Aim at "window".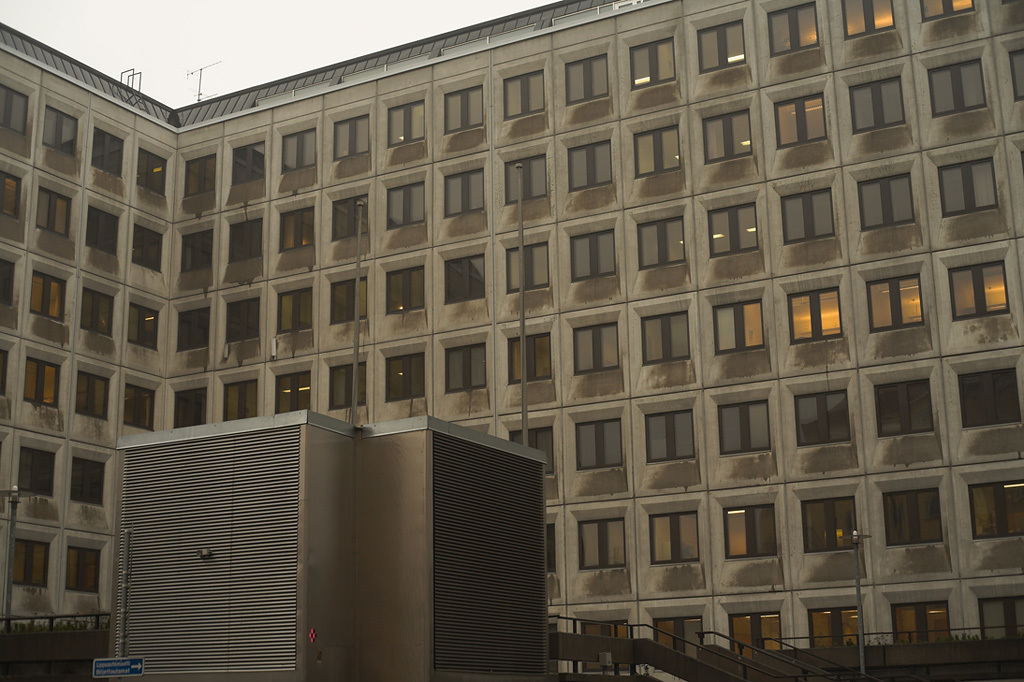
Aimed at (x1=174, y1=388, x2=207, y2=427).
